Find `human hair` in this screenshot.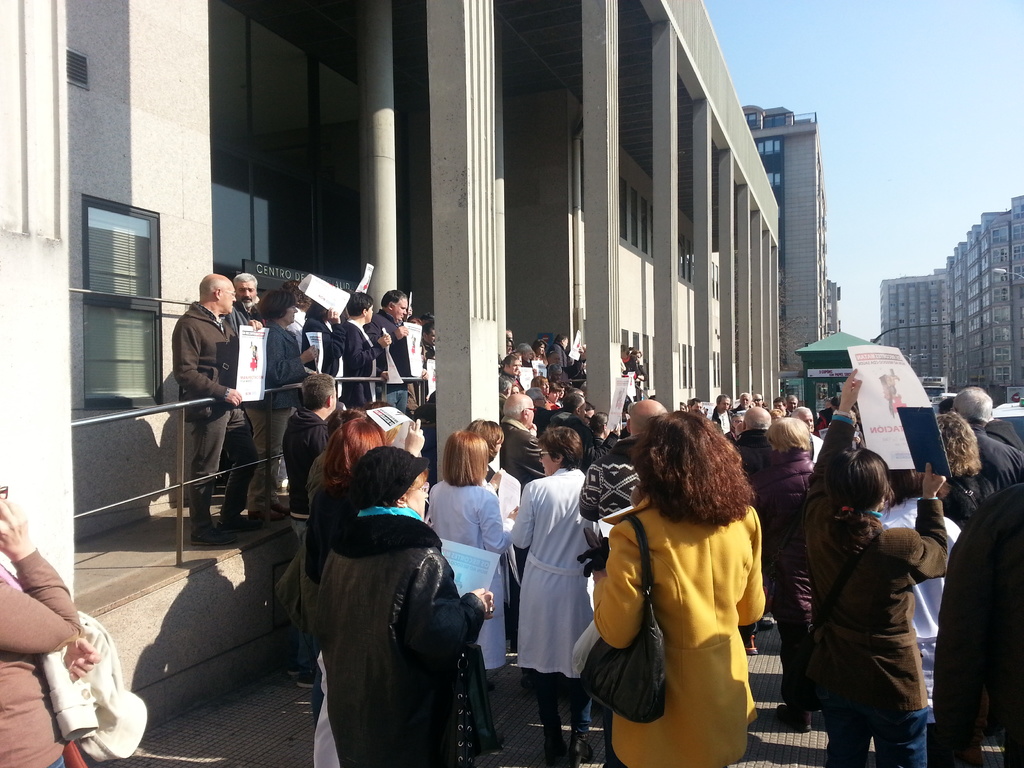
The bounding box for `human hair` is [left=252, top=289, right=294, bottom=319].
